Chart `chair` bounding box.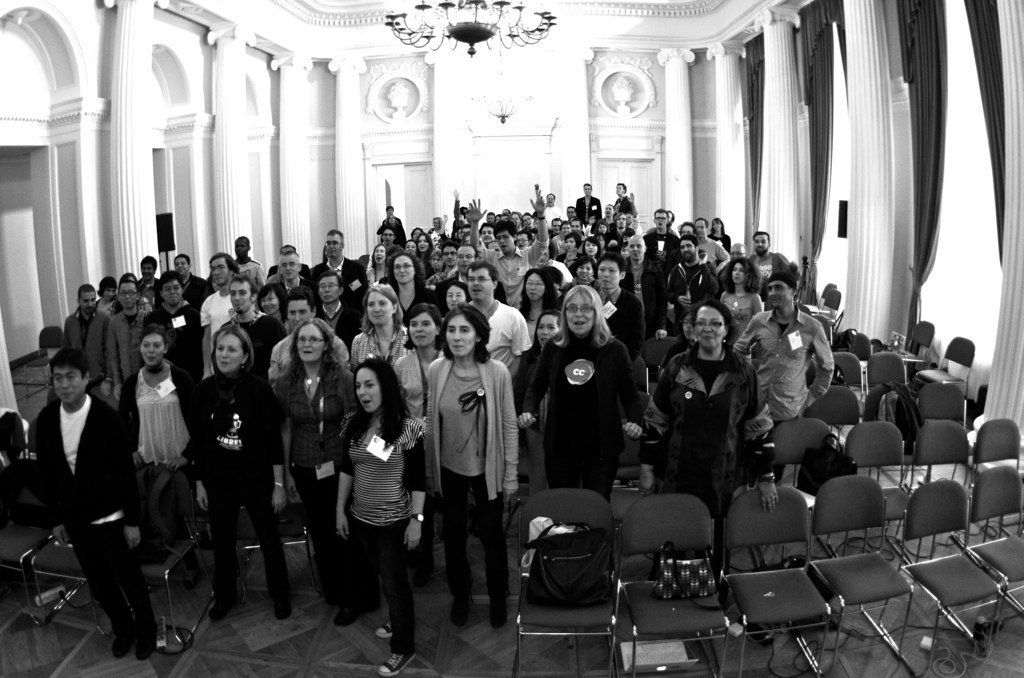
Charted: locate(966, 414, 1023, 550).
